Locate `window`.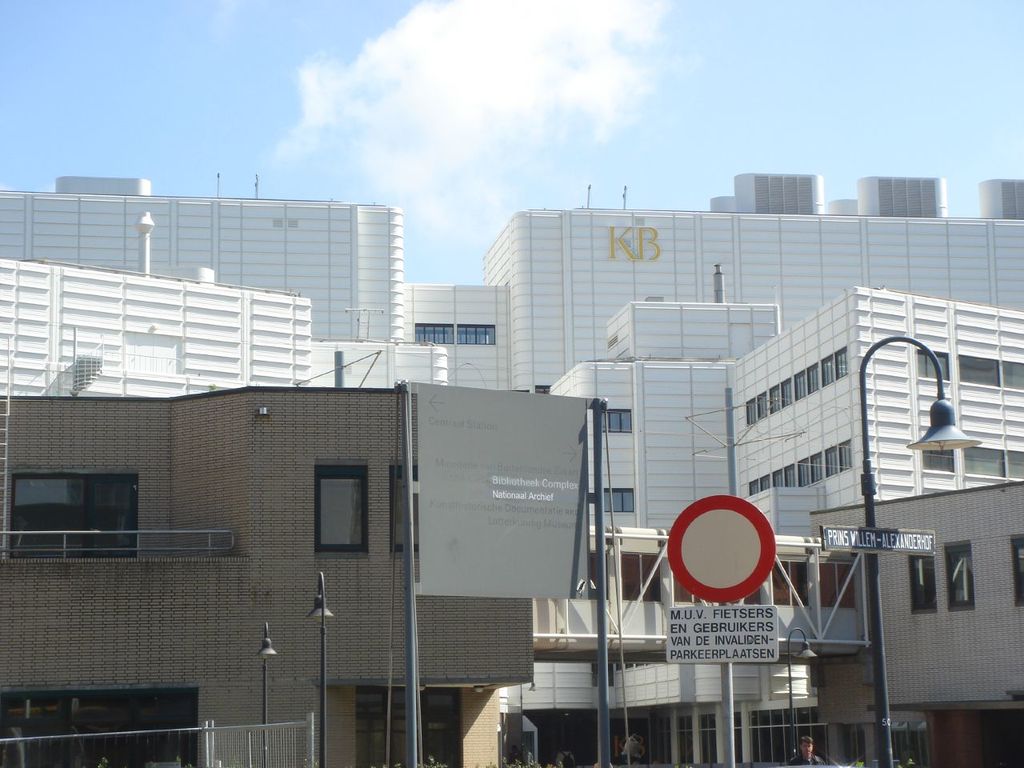
Bounding box: x1=1002, y1=360, x2=1023, y2=390.
